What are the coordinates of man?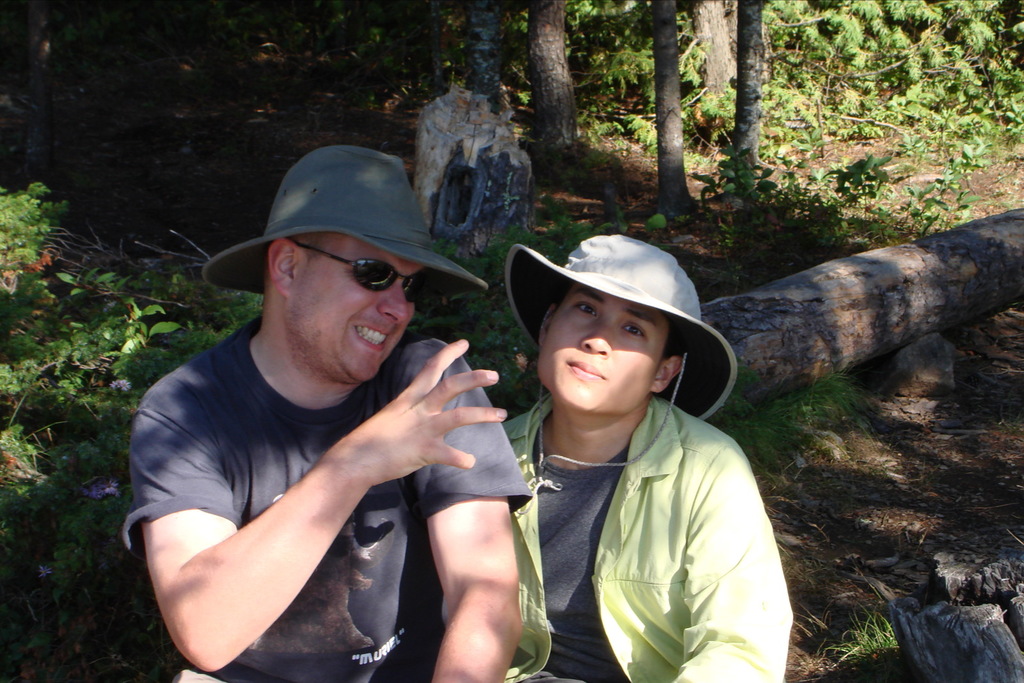
bbox(498, 225, 815, 682).
